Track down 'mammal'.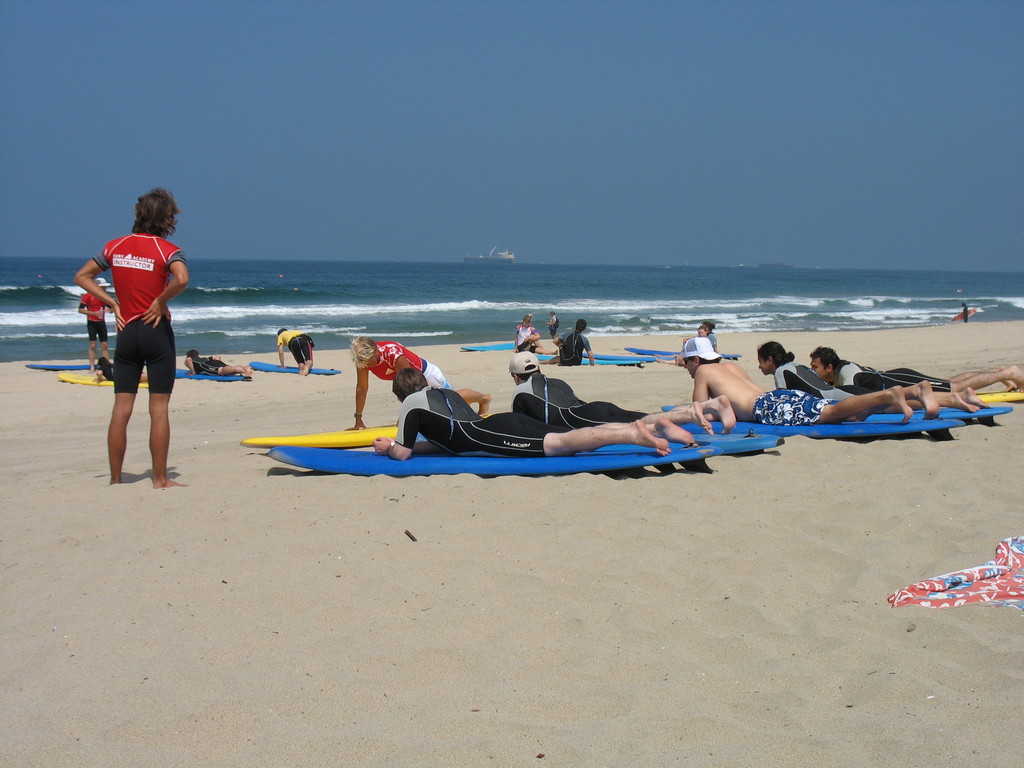
Tracked to bbox=(698, 325, 710, 342).
